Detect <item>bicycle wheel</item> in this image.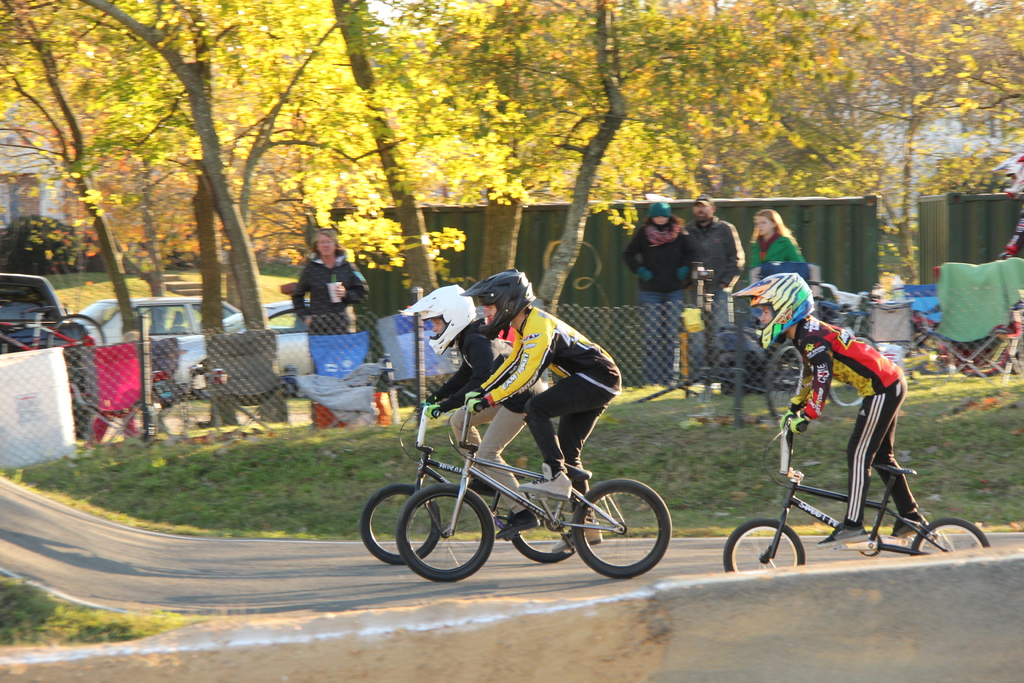
Detection: left=767, top=344, right=803, bottom=419.
